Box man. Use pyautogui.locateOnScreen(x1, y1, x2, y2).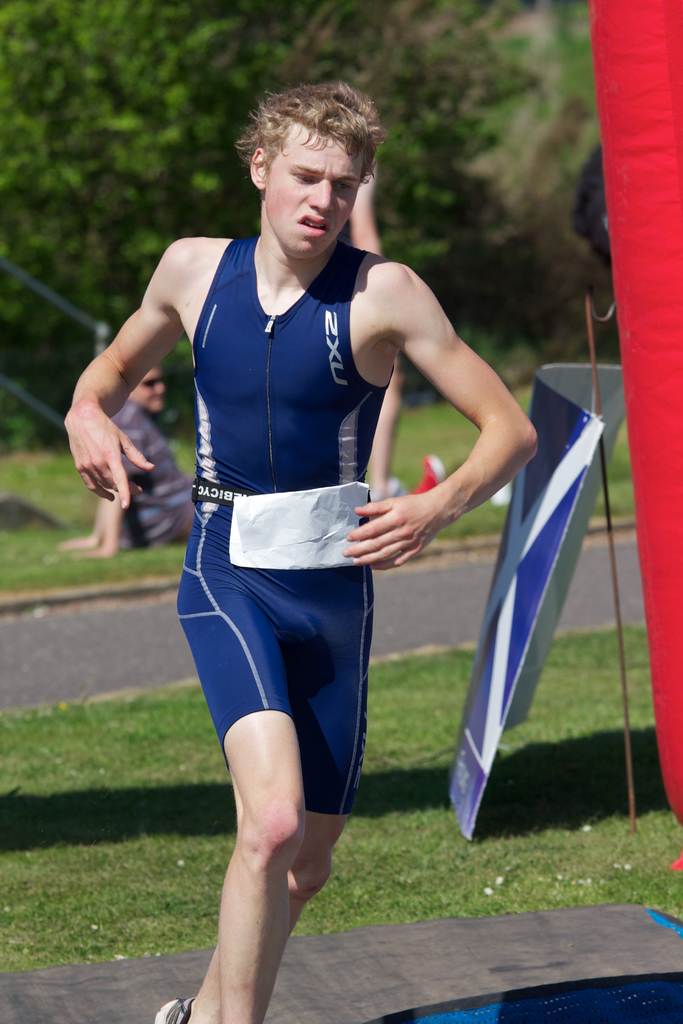
pyautogui.locateOnScreen(60, 86, 541, 1023).
